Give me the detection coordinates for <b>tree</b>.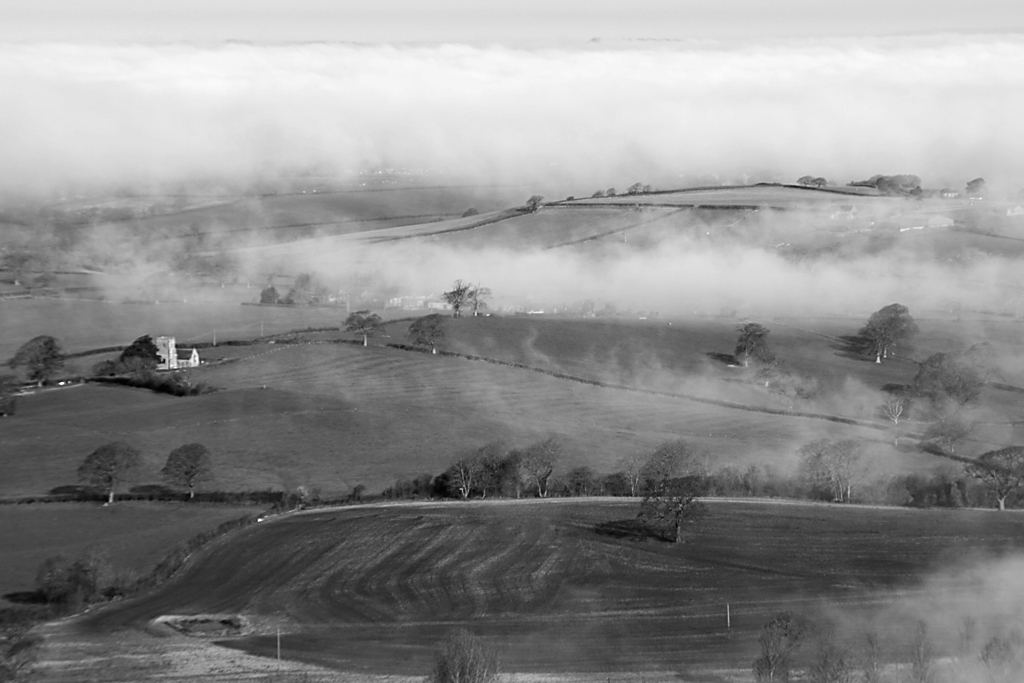
x1=797, y1=174, x2=817, y2=187.
